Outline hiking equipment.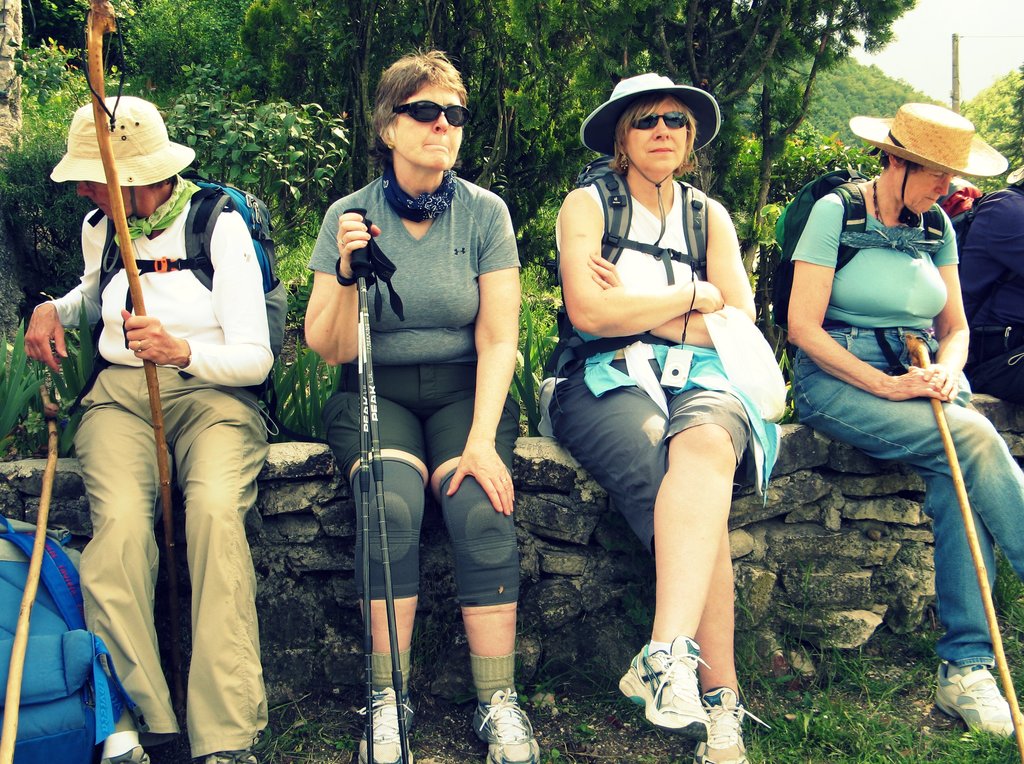
Outline: [340,202,378,763].
